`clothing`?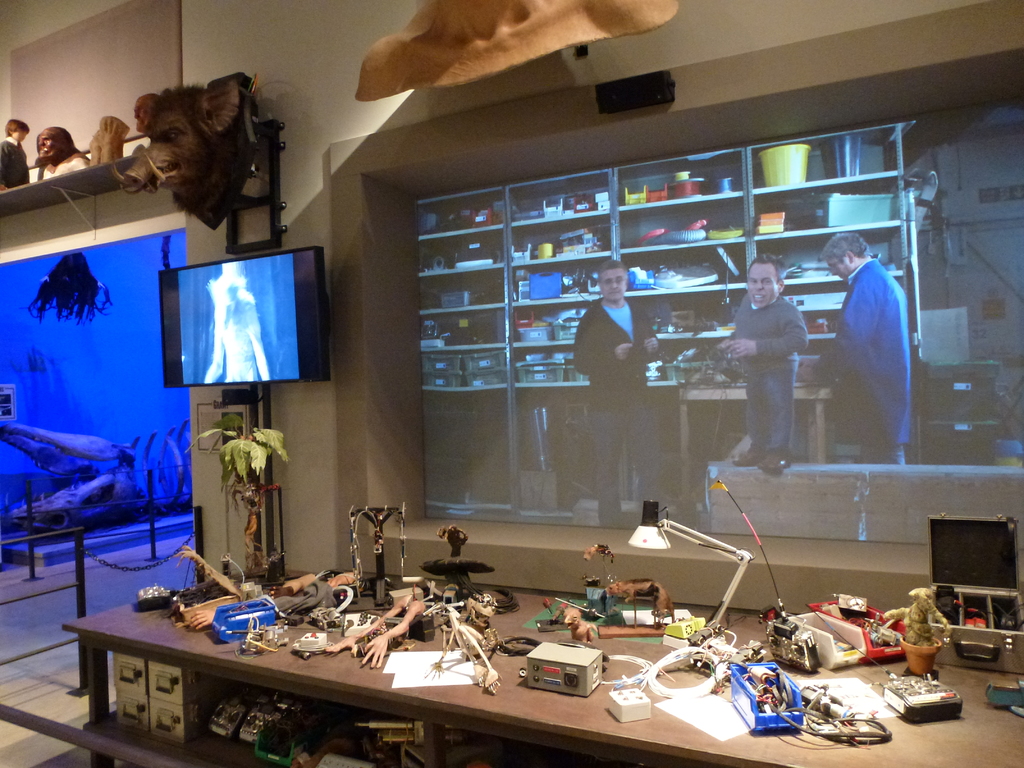
bbox(571, 294, 668, 528)
